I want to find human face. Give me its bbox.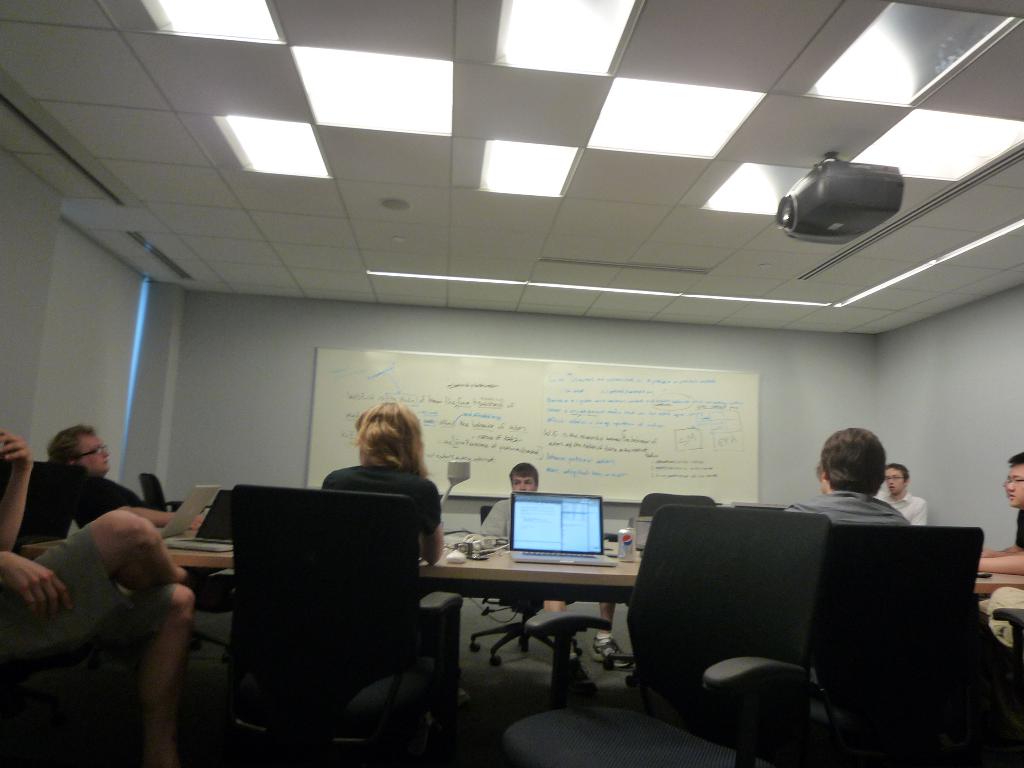
left=887, top=465, right=903, bottom=493.
